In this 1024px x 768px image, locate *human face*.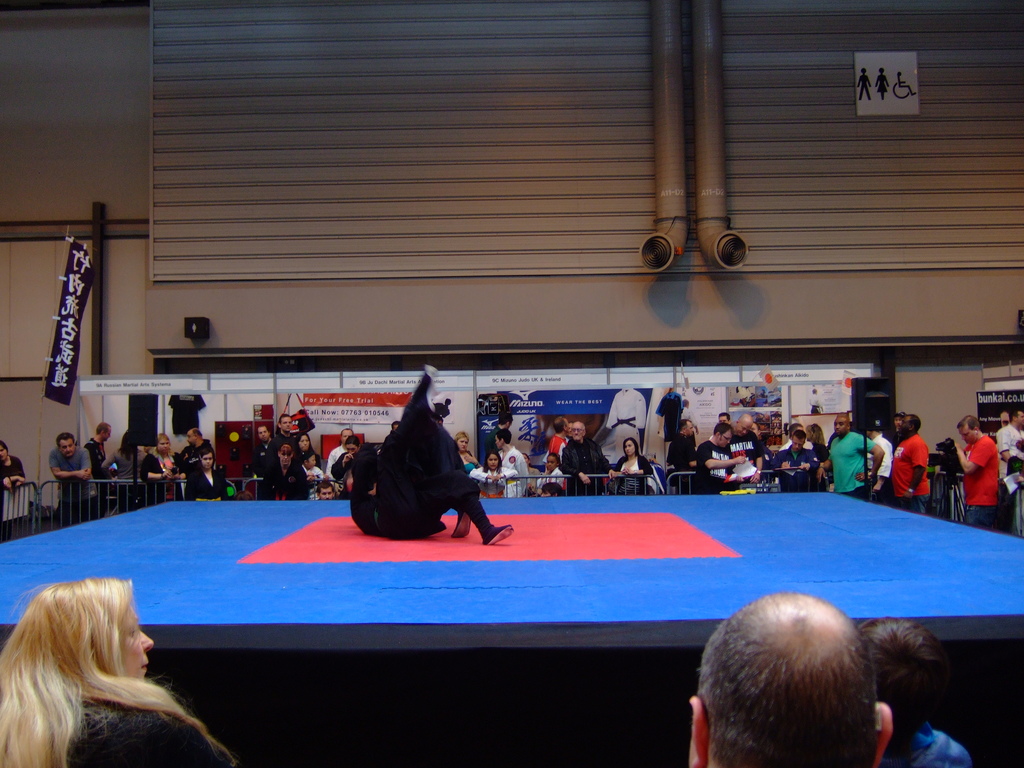
Bounding box: x1=488, y1=454, x2=499, y2=472.
